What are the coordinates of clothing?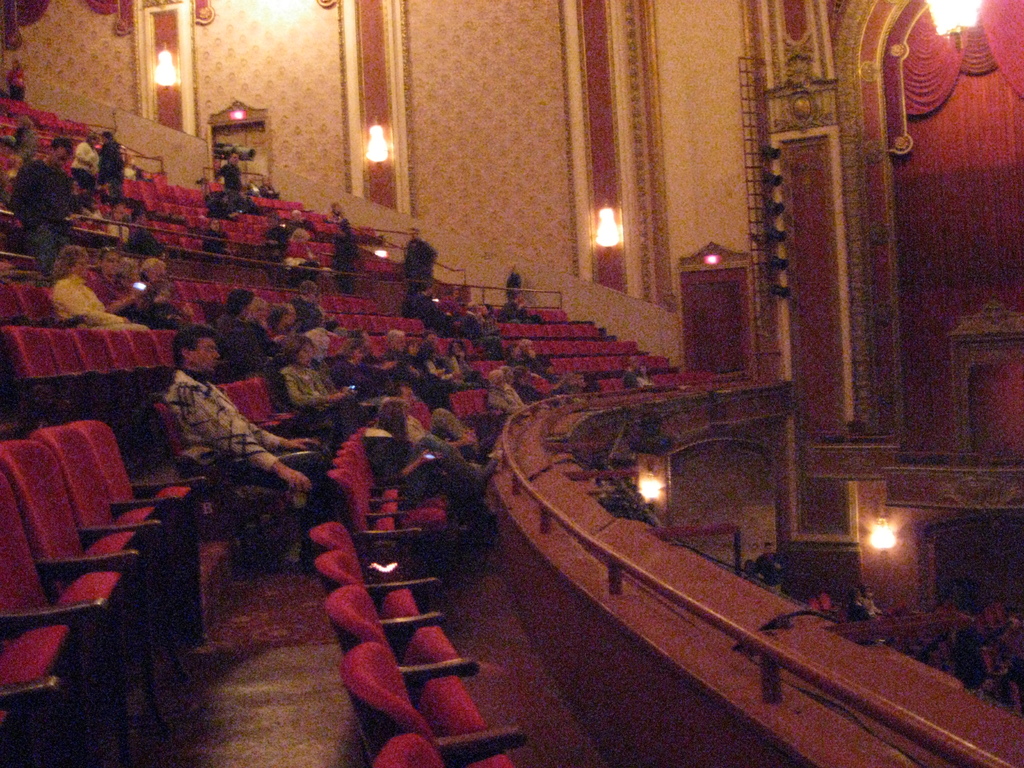
box(47, 273, 144, 331).
